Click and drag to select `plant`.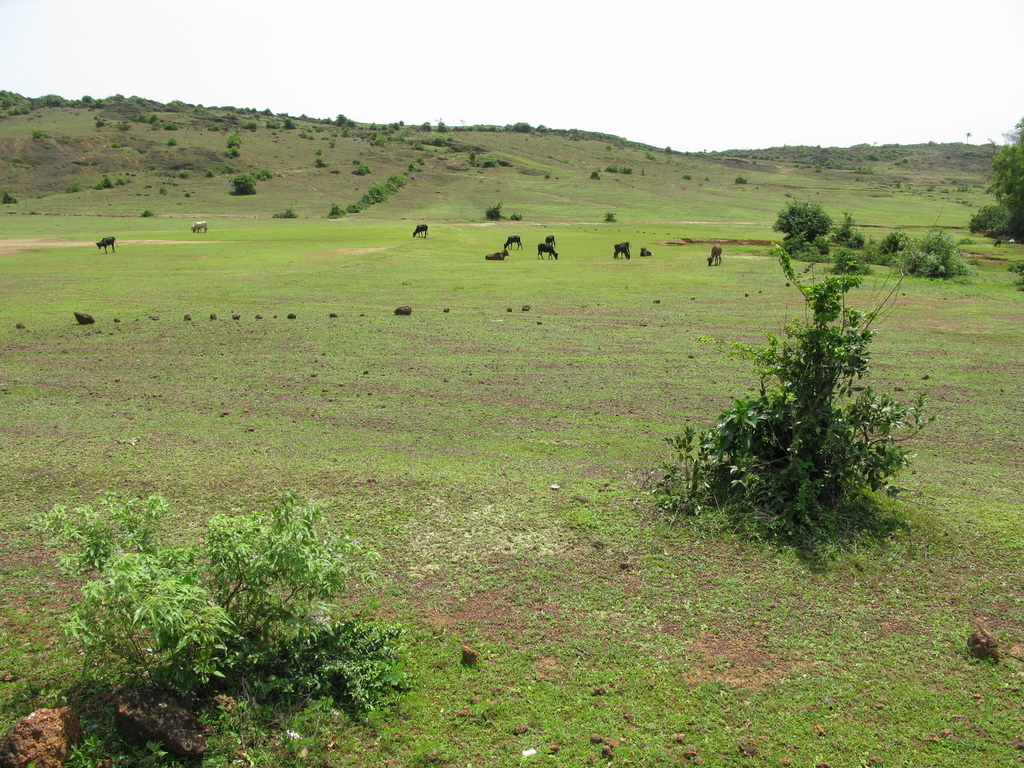
Selection: pyautogui.locateOnScreen(976, 252, 1020, 295).
